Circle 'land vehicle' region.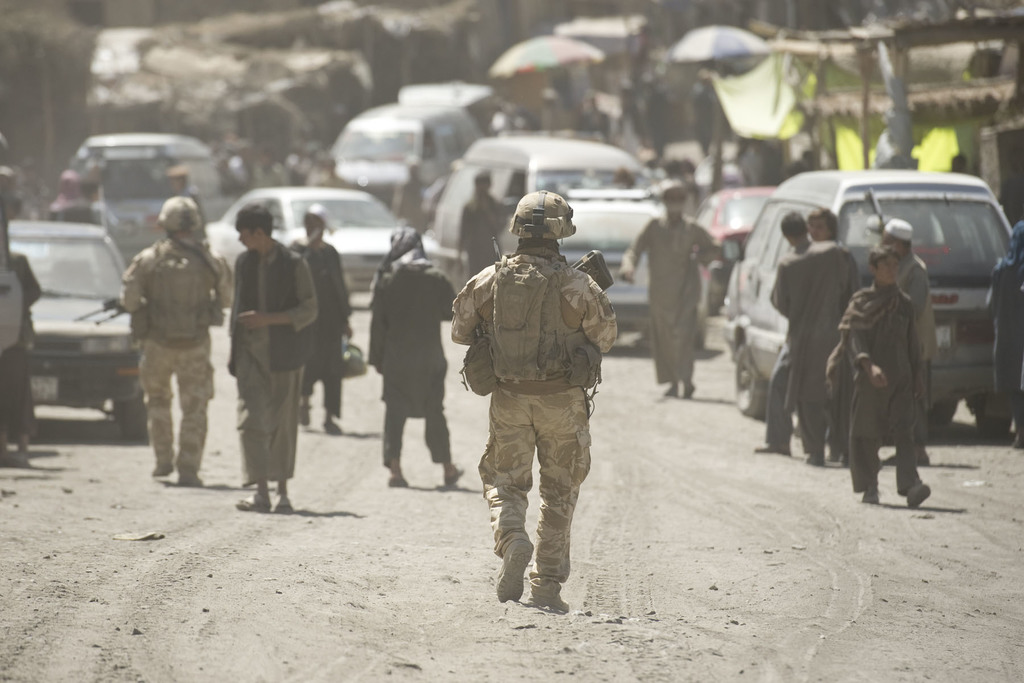
Region: bbox(720, 169, 1016, 429).
